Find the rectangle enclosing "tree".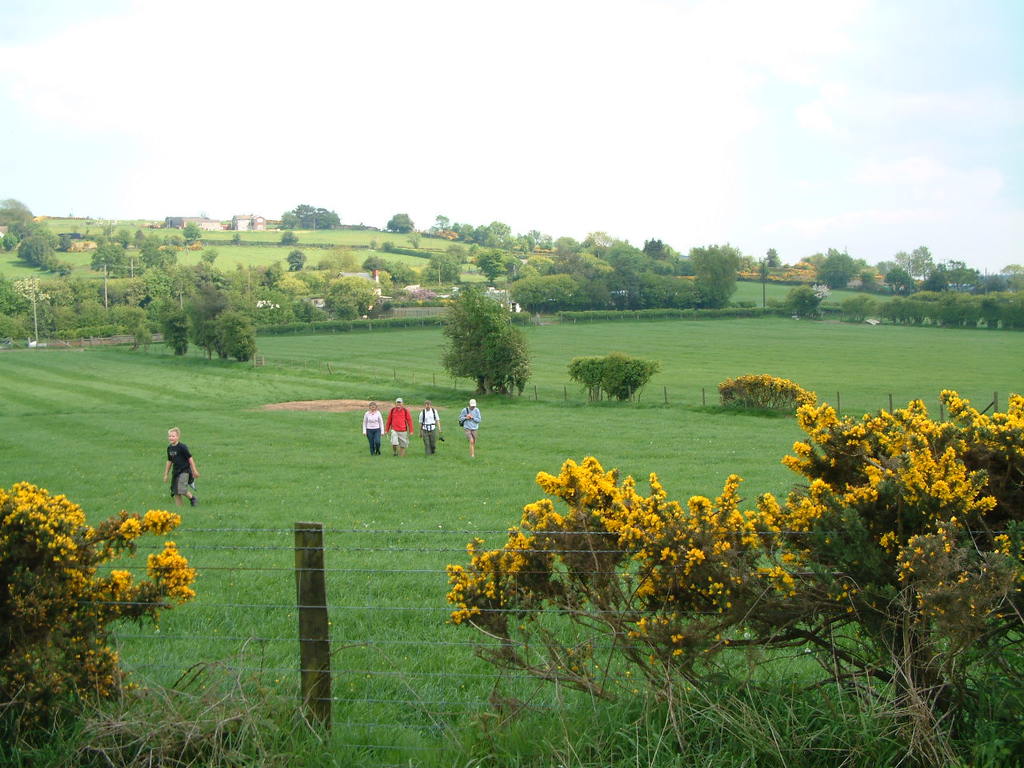
(0,474,205,762).
